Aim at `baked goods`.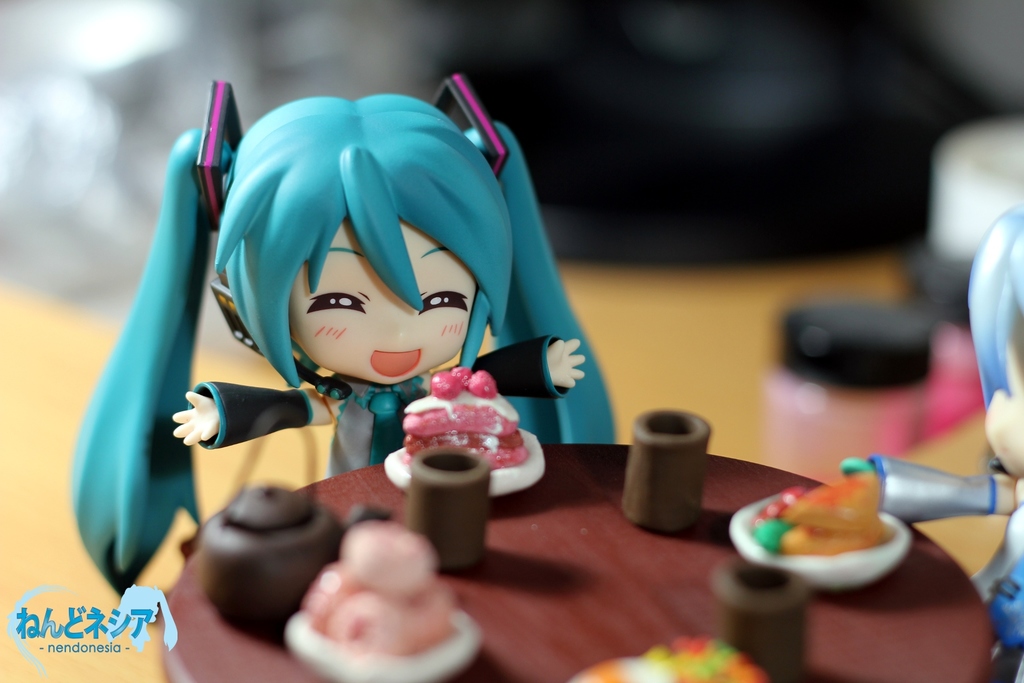
Aimed at [left=303, top=523, right=465, bottom=668].
